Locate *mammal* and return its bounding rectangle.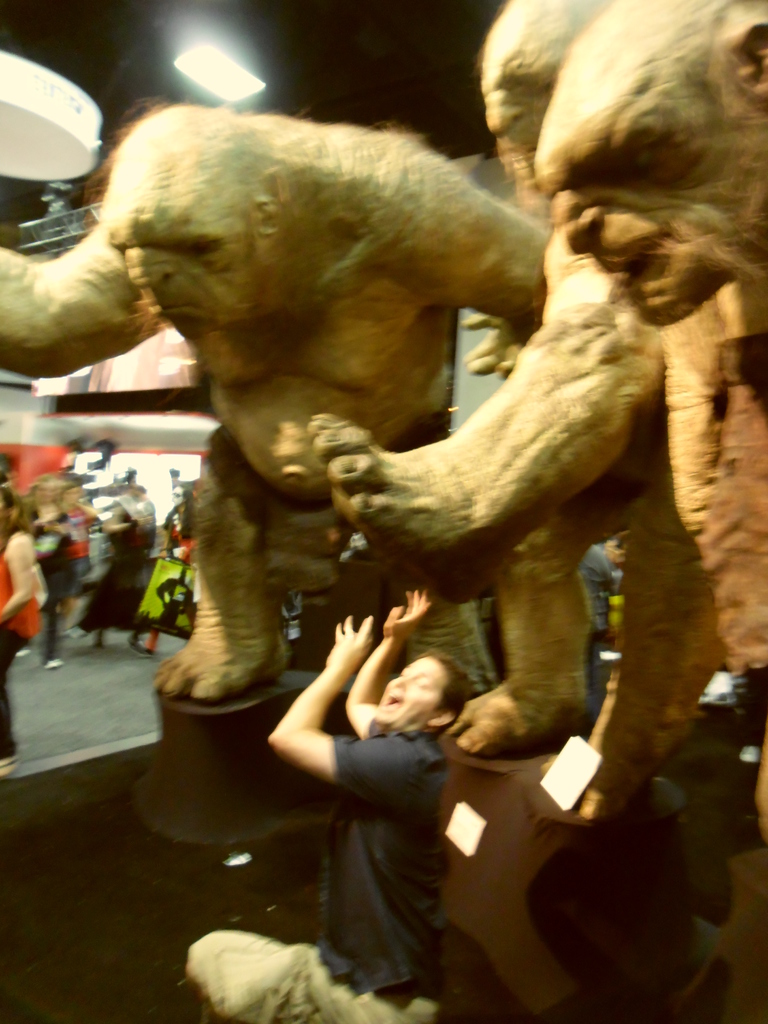
(x1=182, y1=590, x2=452, y2=1023).
